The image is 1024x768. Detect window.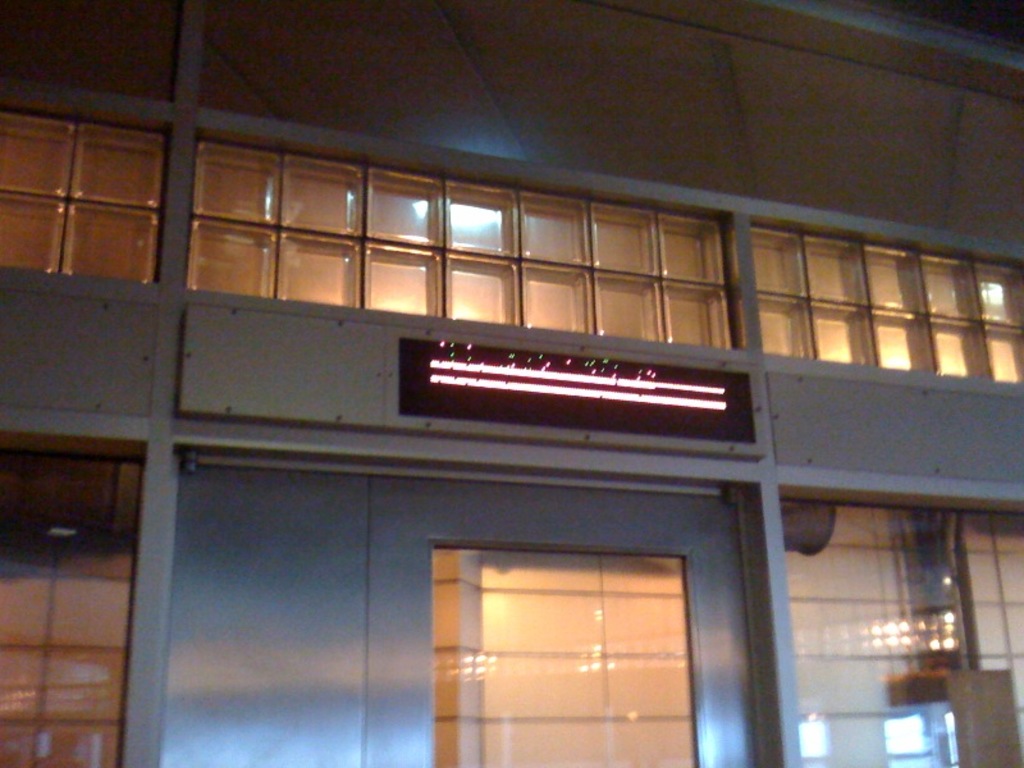
Detection: 419 540 694 767.
